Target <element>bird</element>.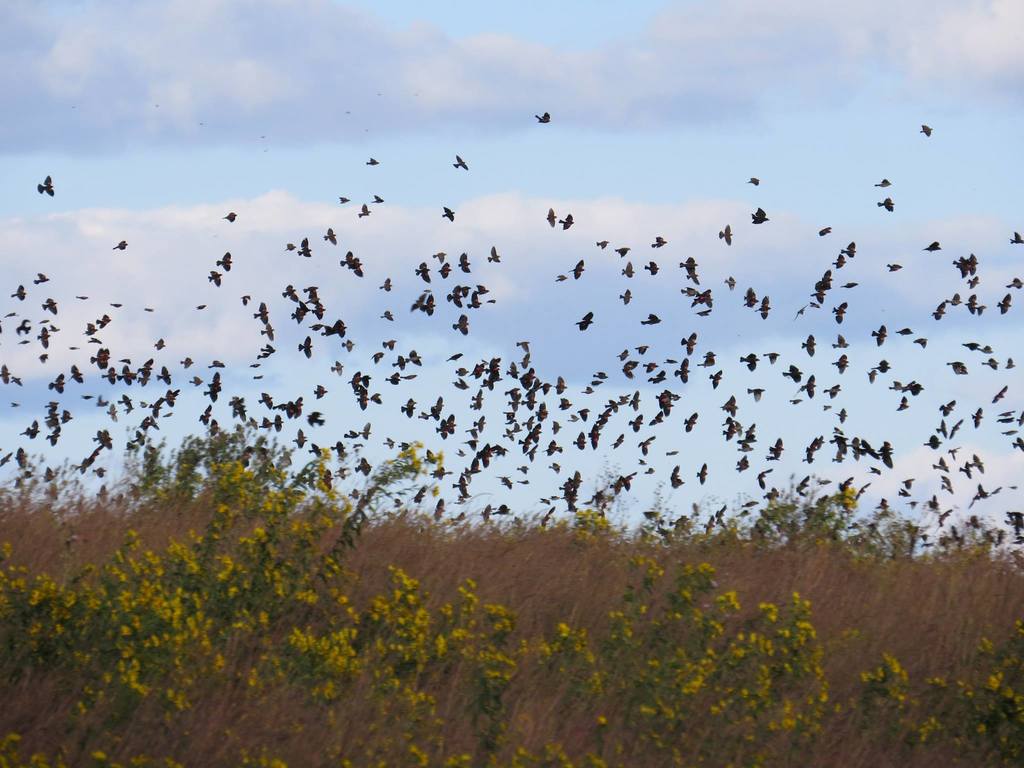
Target region: 436/260/452/280.
